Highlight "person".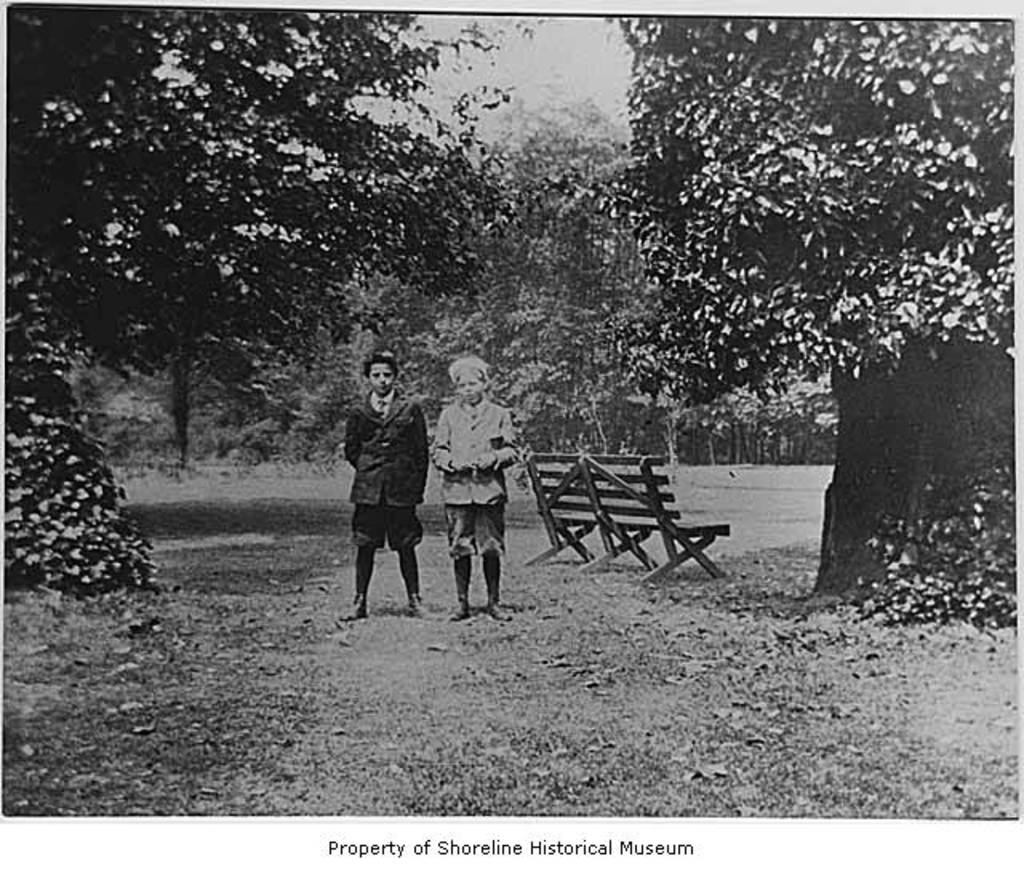
Highlighted region: crop(427, 357, 523, 624).
